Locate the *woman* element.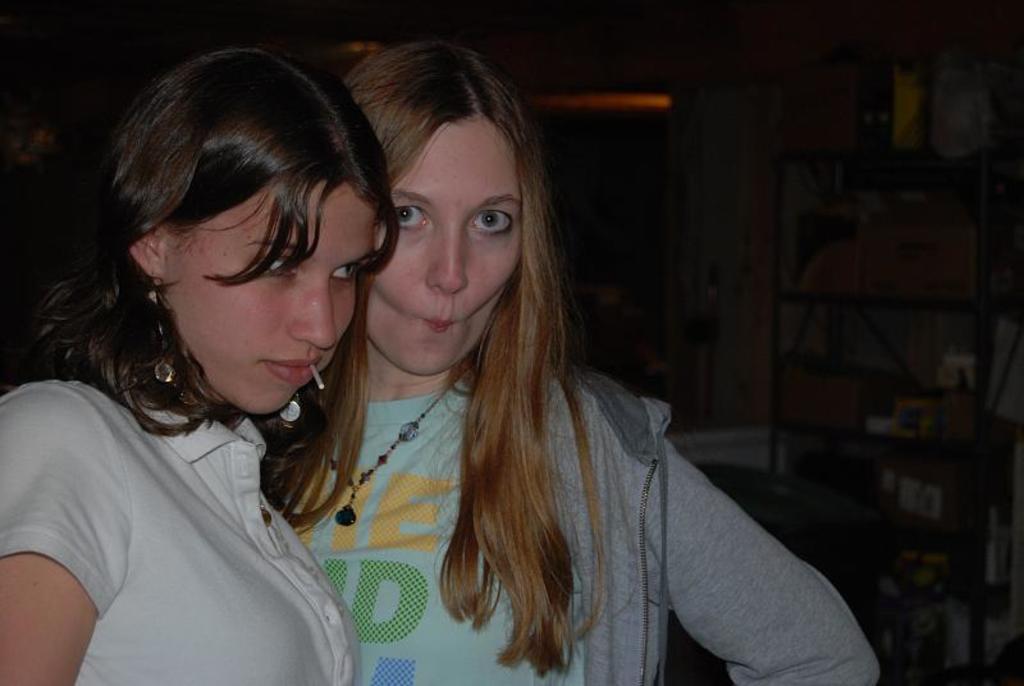
Element bbox: {"left": 266, "top": 36, "right": 881, "bottom": 685}.
